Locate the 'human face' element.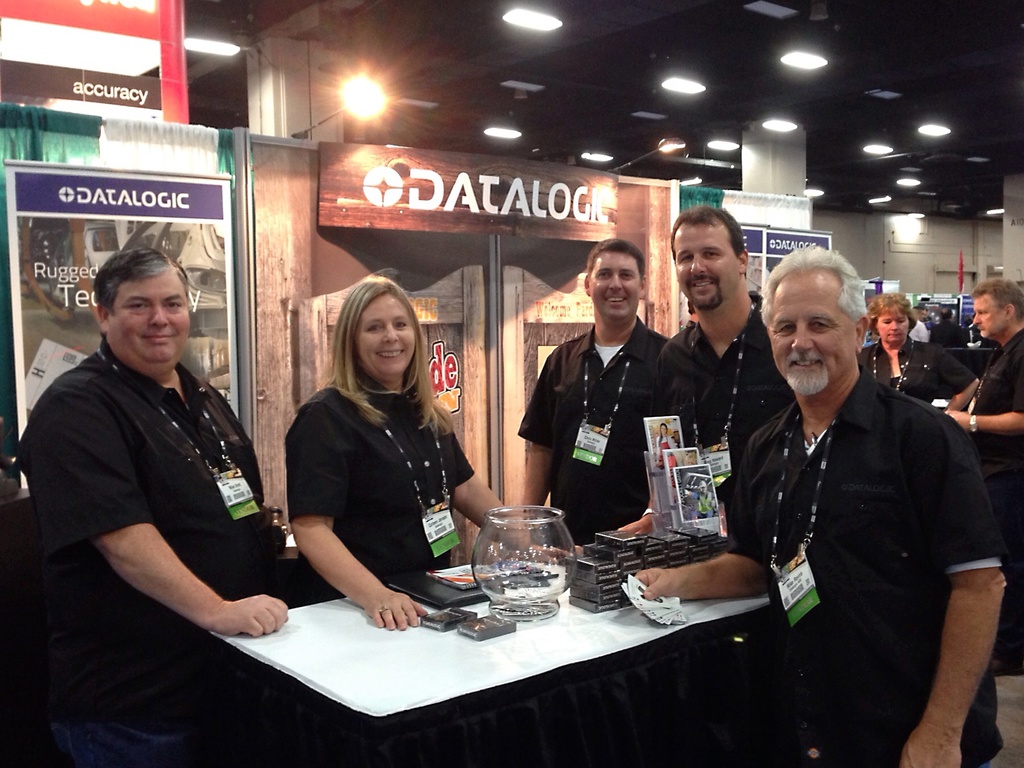
Element bbox: select_region(972, 298, 1009, 337).
